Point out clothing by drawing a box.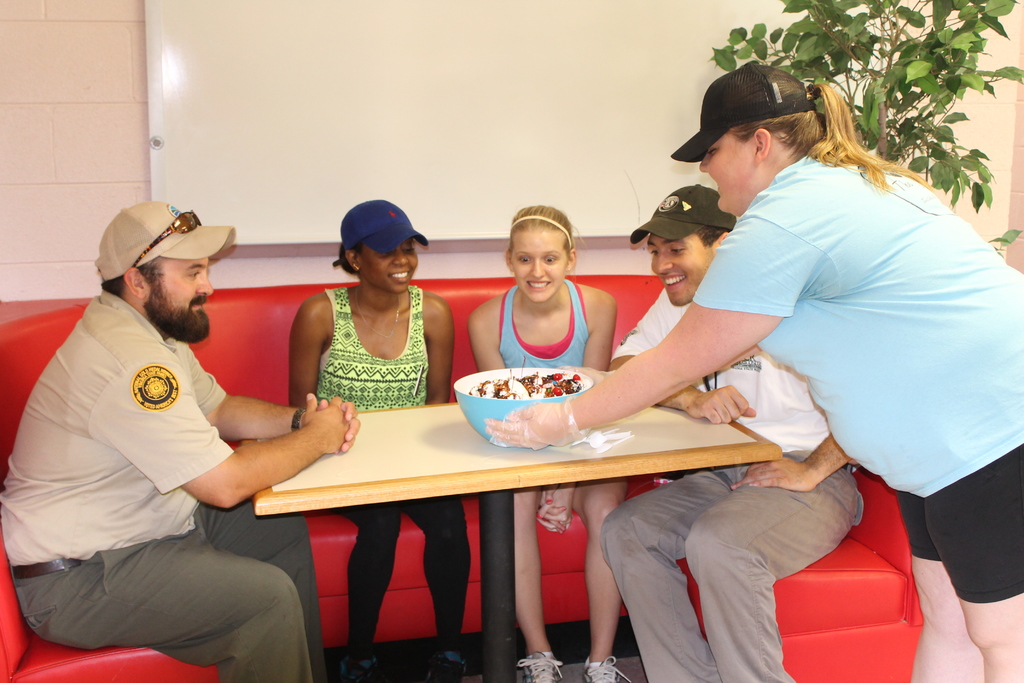
locate(600, 286, 855, 682).
